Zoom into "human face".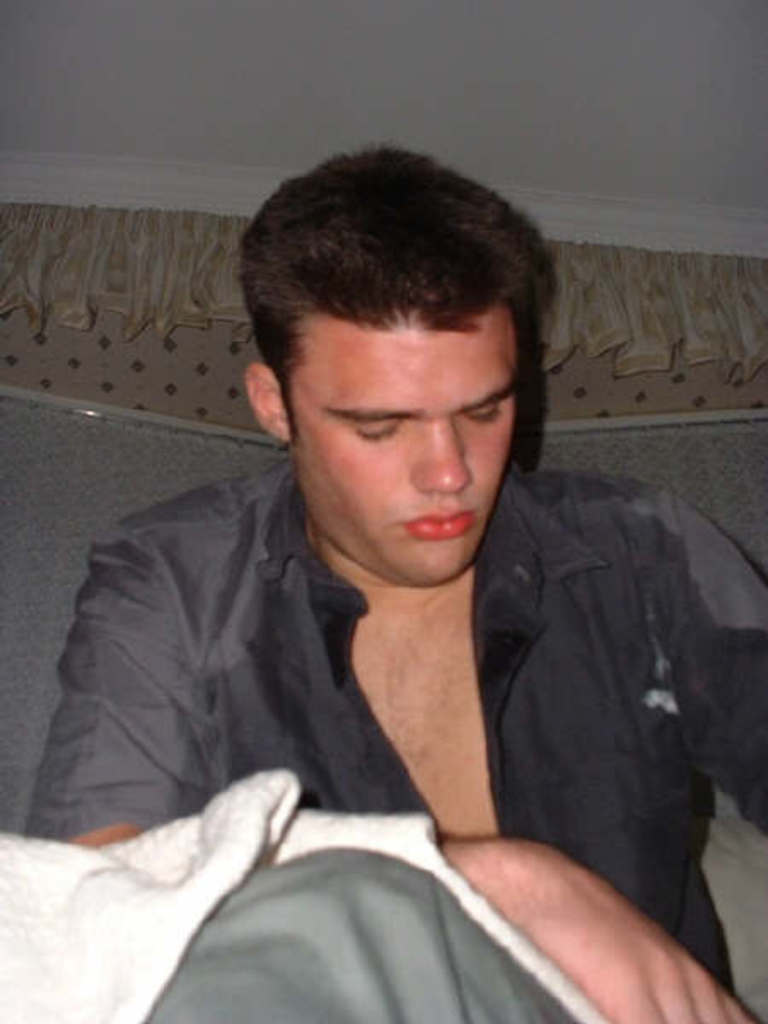
Zoom target: crop(280, 300, 527, 591).
